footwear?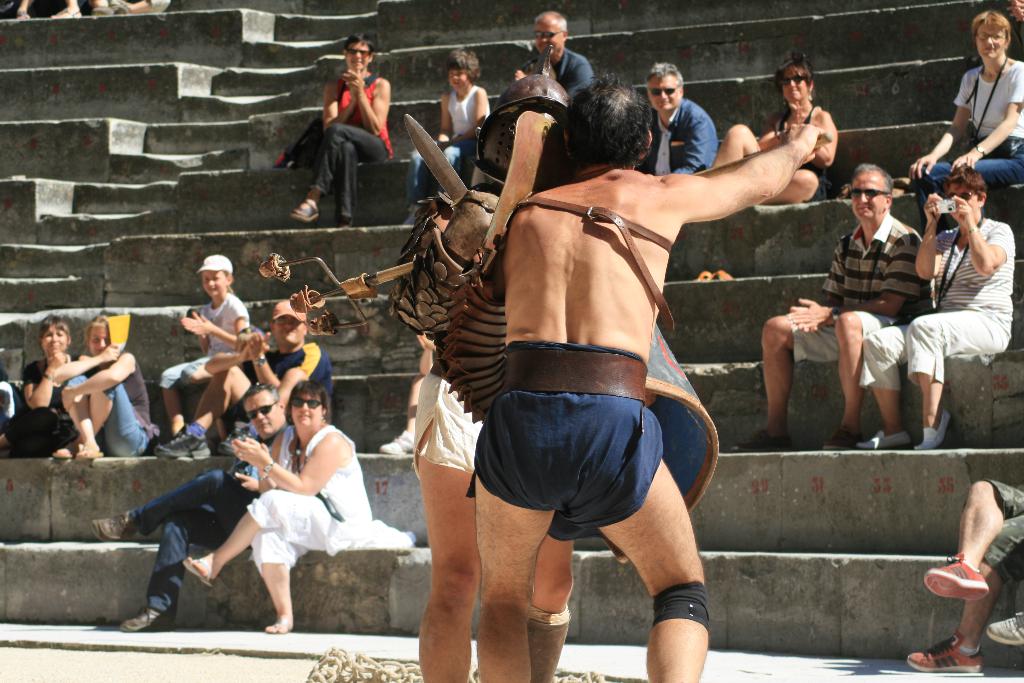
box=[821, 425, 860, 450]
